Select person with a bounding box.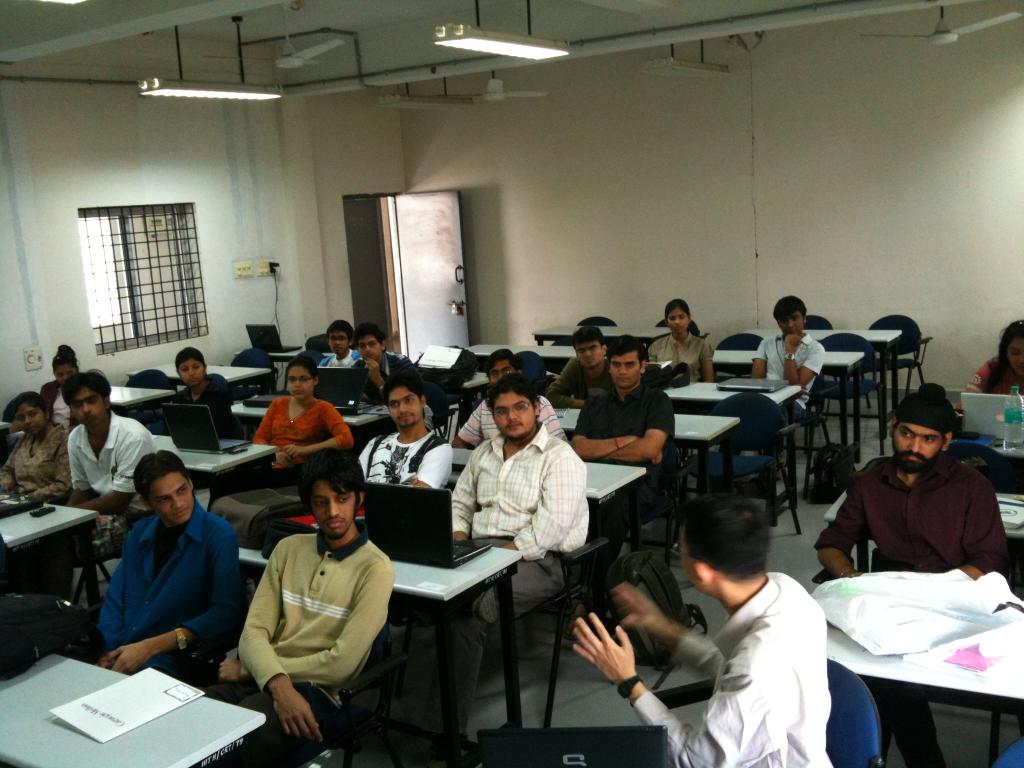
x1=92, y1=447, x2=235, y2=688.
